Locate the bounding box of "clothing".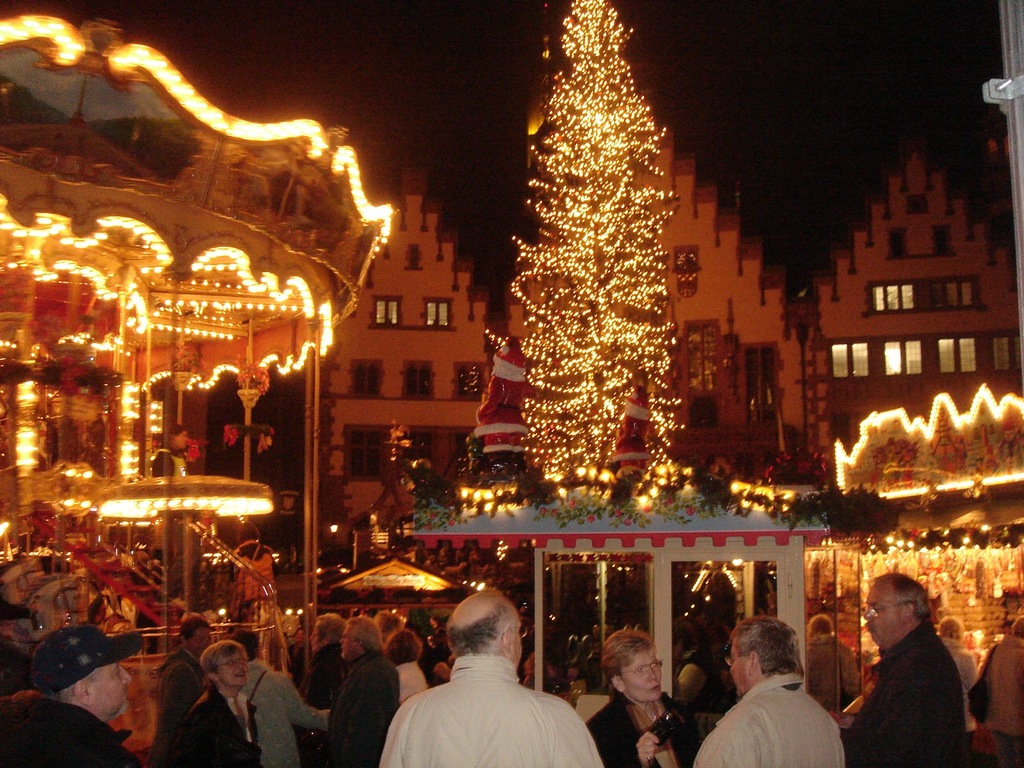
Bounding box: {"left": 310, "top": 639, "right": 333, "bottom": 703}.
